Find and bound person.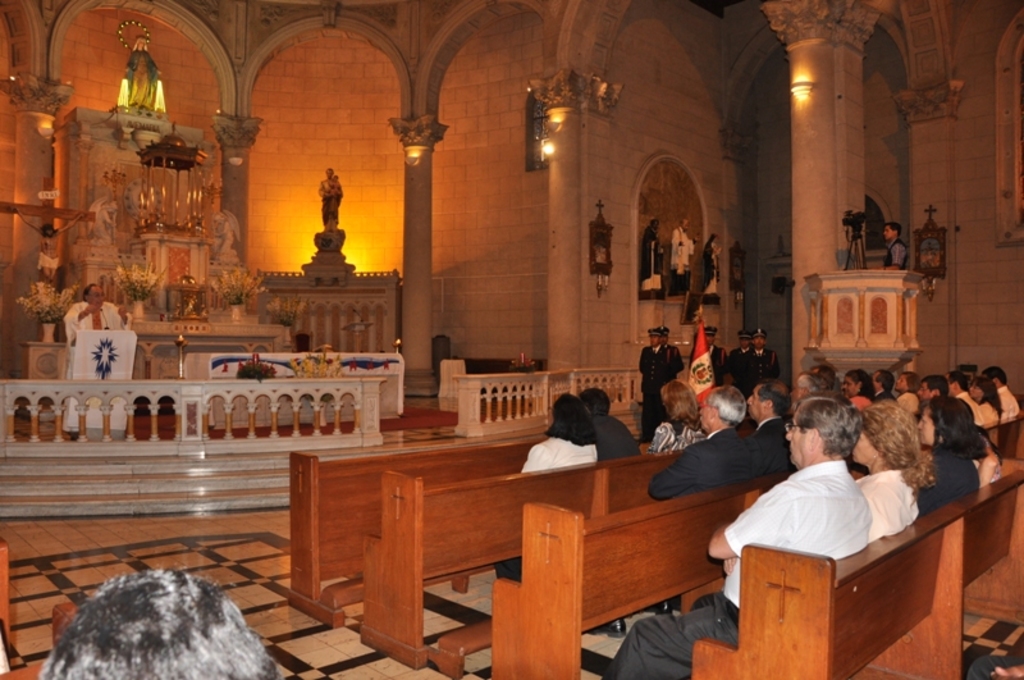
Bound: 886:368:932:396.
